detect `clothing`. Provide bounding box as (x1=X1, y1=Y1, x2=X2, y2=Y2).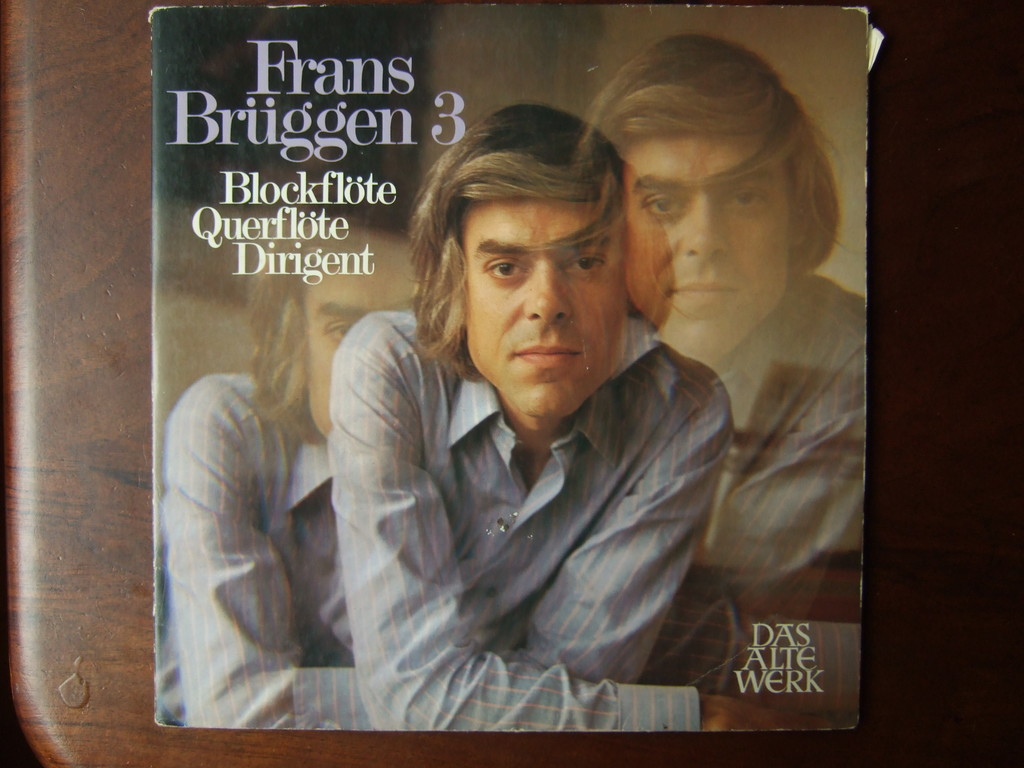
(x1=334, y1=285, x2=731, y2=735).
